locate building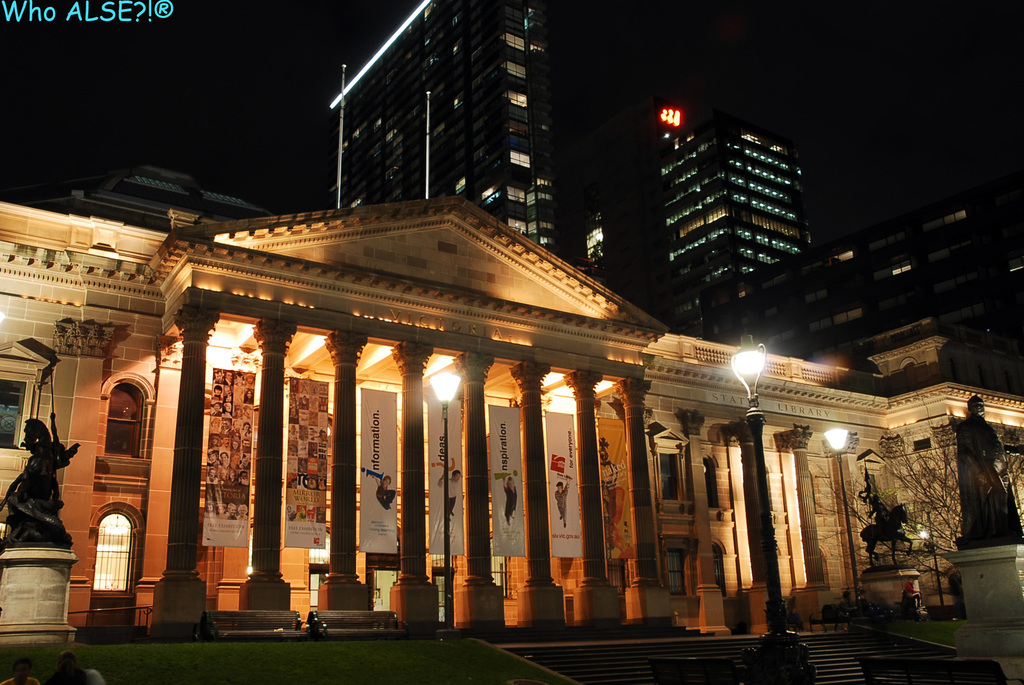
bbox=(0, 191, 1023, 646)
